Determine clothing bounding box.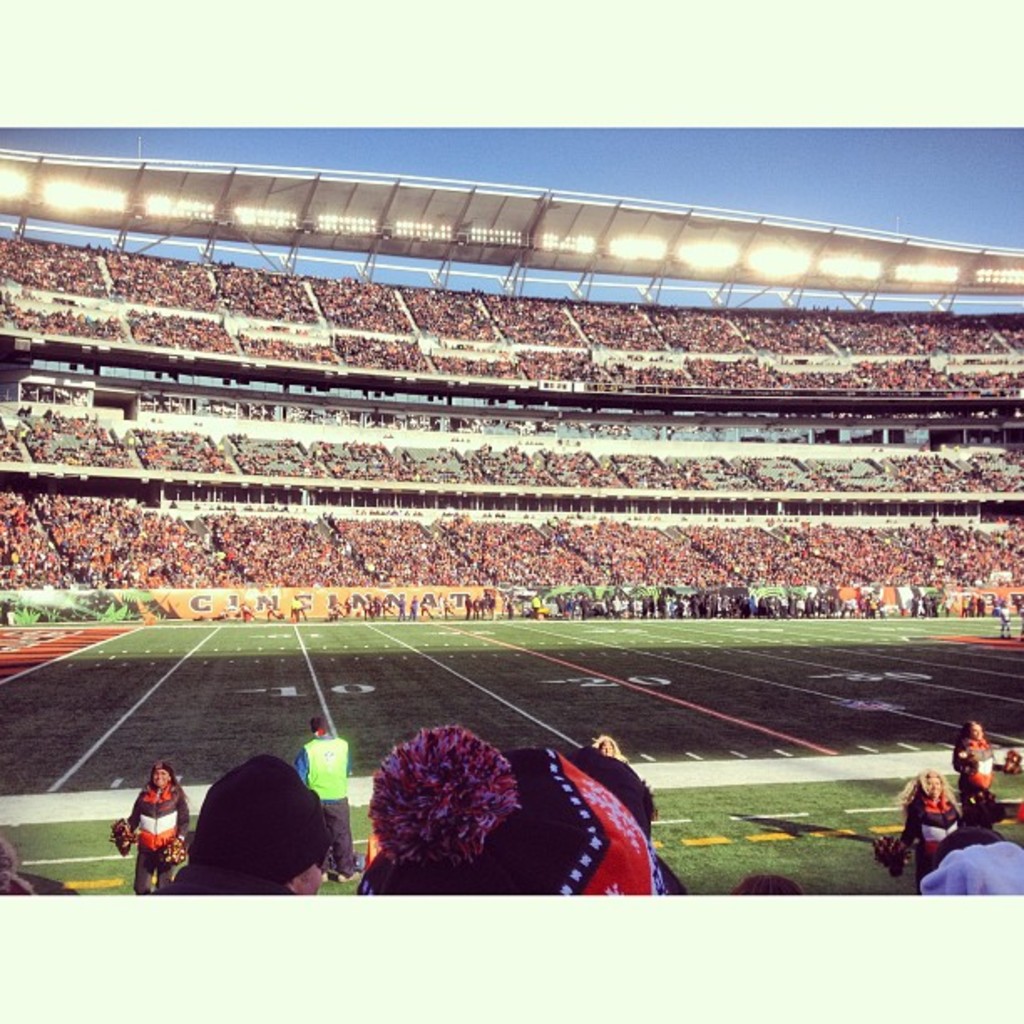
Determined: x1=902 y1=805 x2=972 y2=890.
